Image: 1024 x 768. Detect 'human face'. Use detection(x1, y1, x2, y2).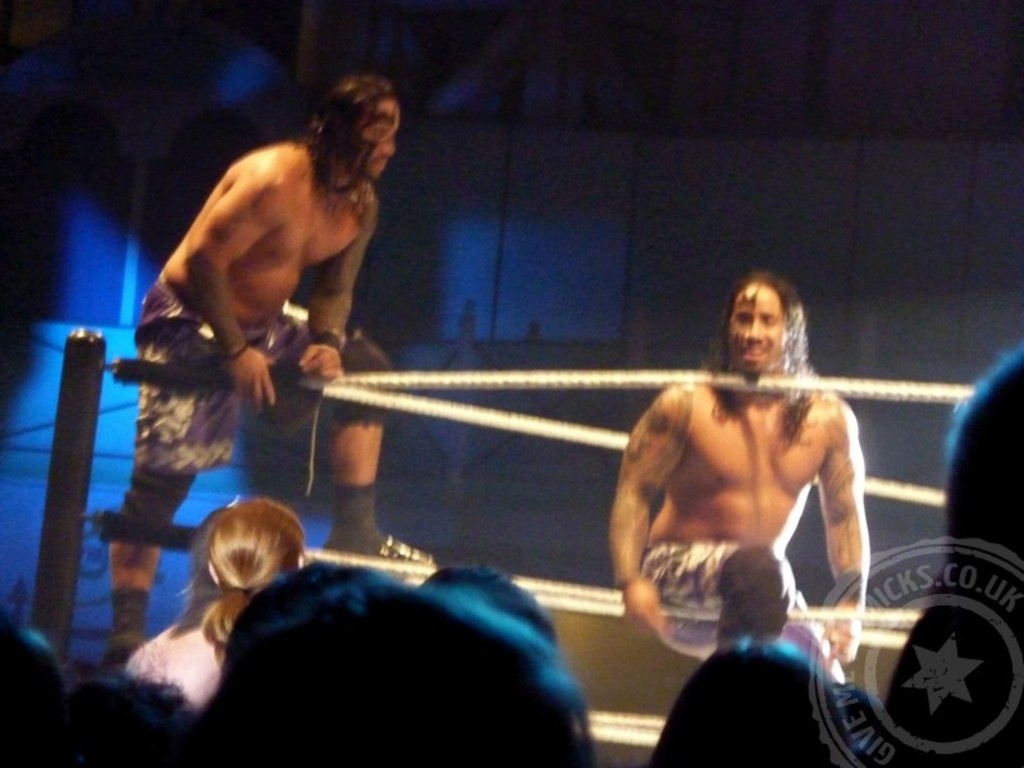
detection(726, 291, 790, 374).
